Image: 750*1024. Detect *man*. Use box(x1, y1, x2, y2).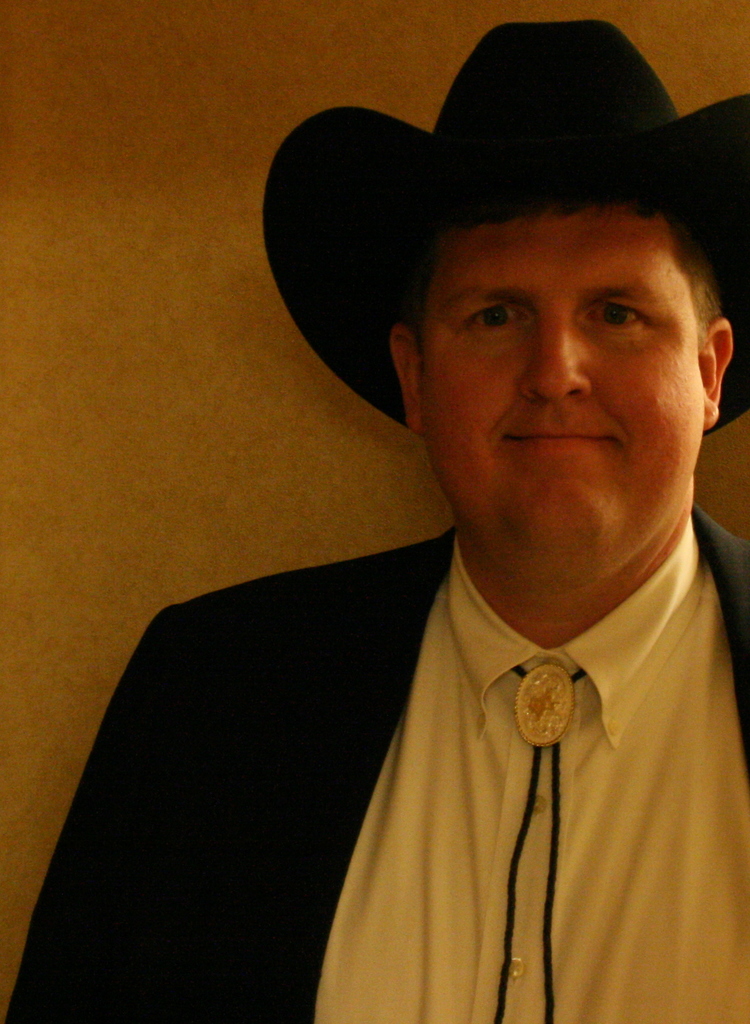
box(0, 16, 749, 1023).
